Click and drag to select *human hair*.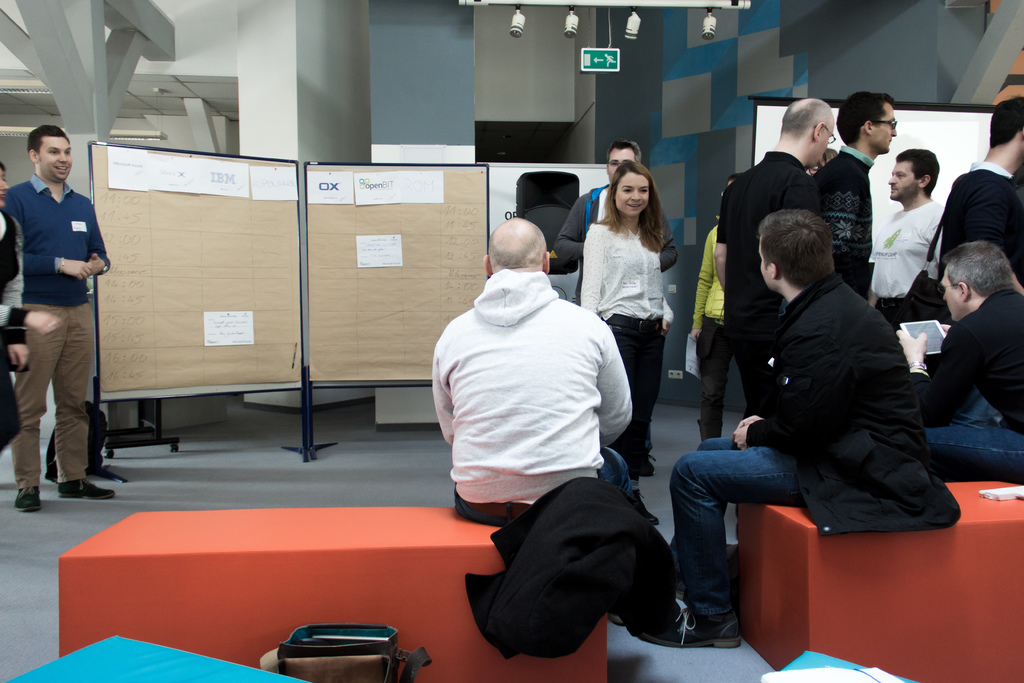
Selection: 26,125,69,162.
